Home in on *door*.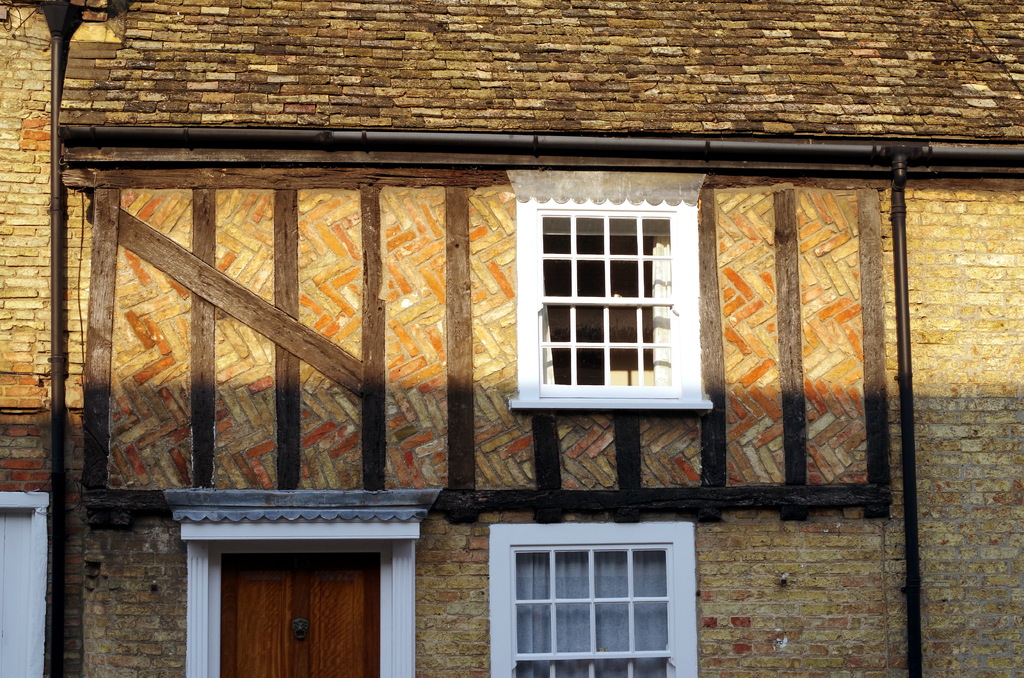
Homed in at box(223, 553, 382, 676).
